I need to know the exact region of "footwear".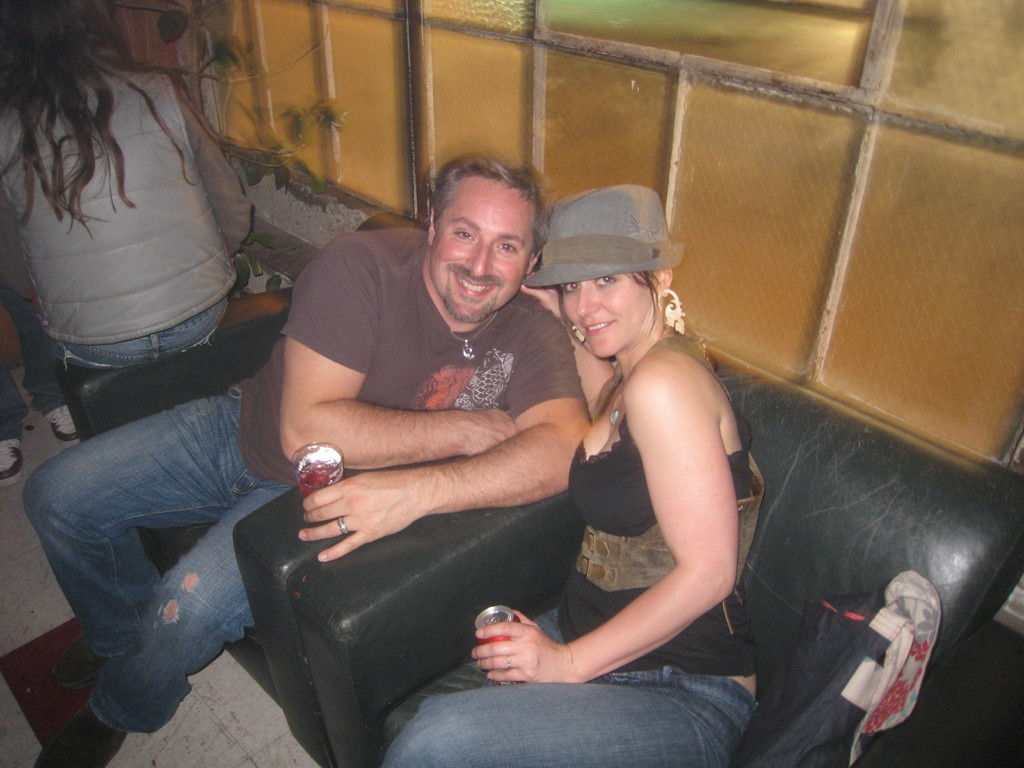
Region: x1=52 y1=631 x2=111 y2=685.
